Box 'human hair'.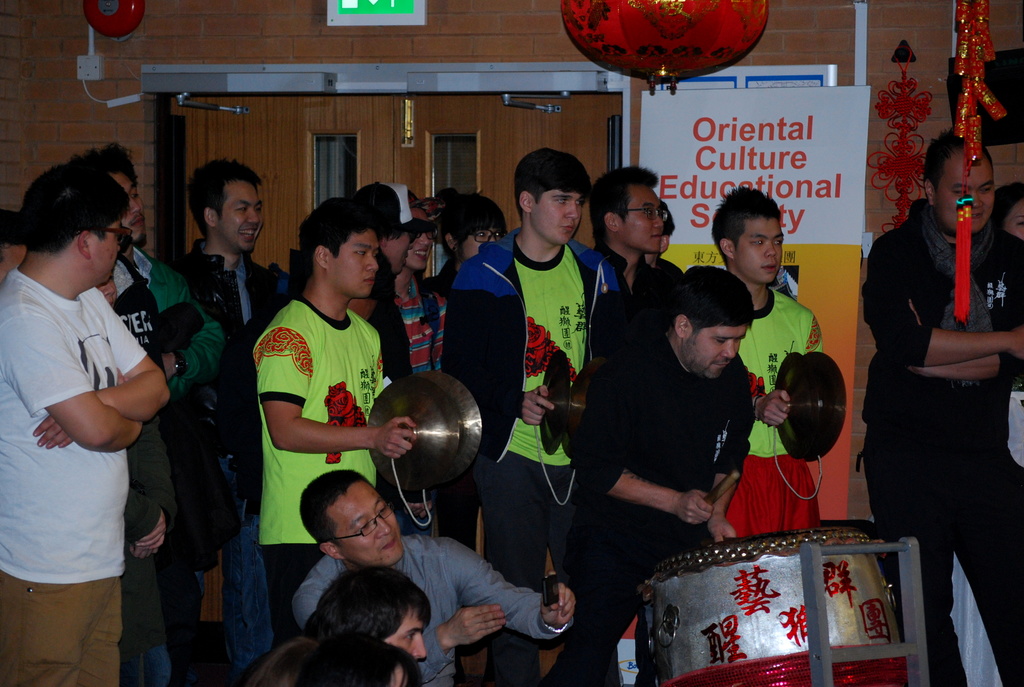
BBox(292, 634, 424, 686).
